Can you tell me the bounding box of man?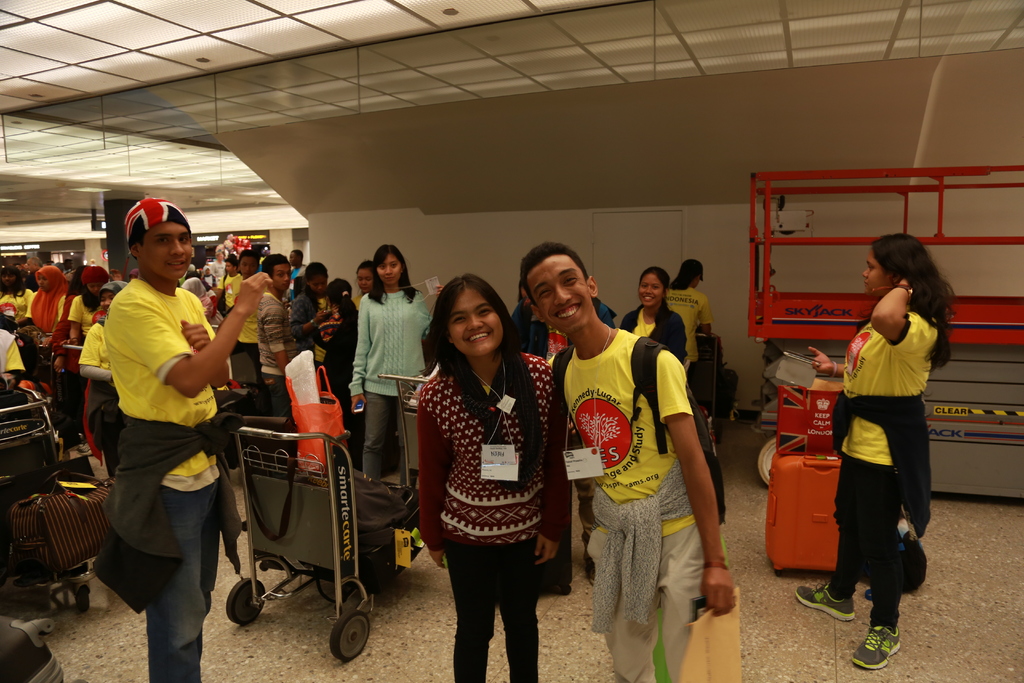
pyautogui.locateOnScreen(24, 252, 42, 293).
